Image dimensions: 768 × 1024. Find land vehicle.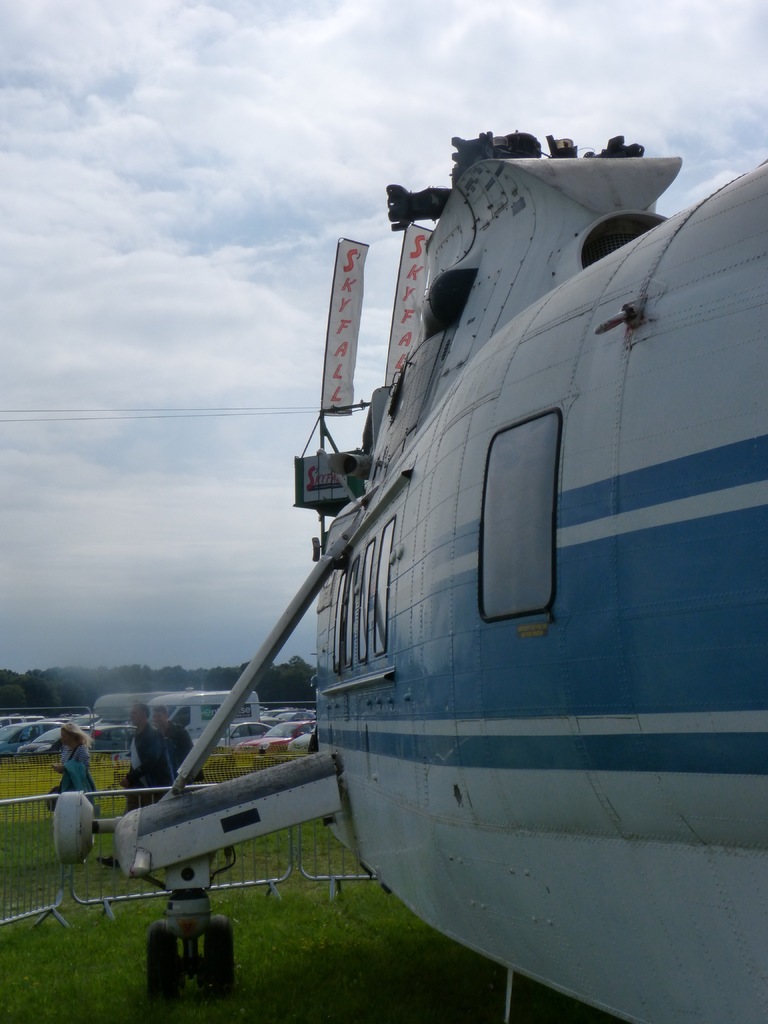
<region>83, 719, 132, 746</region>.
